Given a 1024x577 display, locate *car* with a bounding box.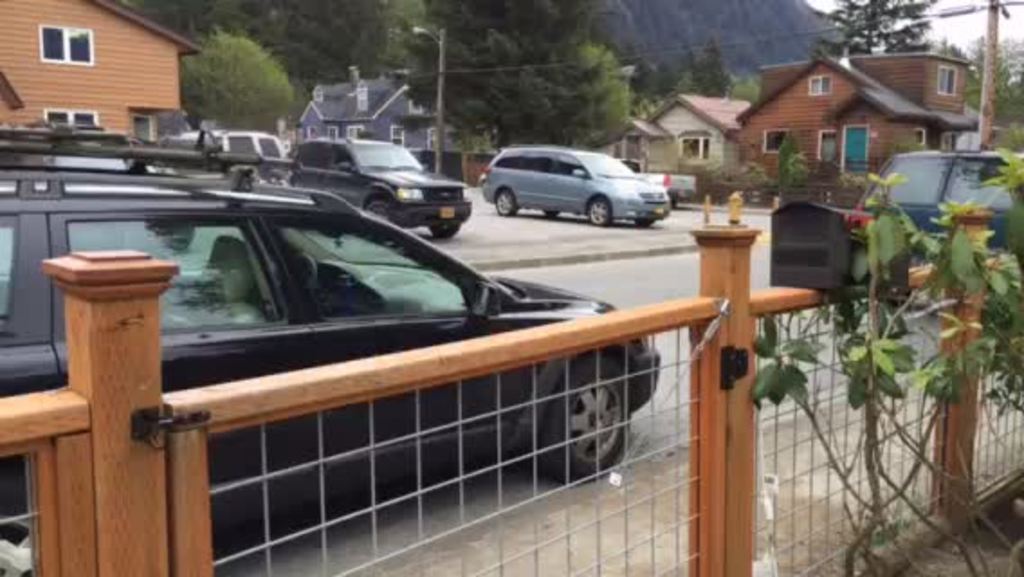
Located: bbox=(182, 130, 292, 171).
